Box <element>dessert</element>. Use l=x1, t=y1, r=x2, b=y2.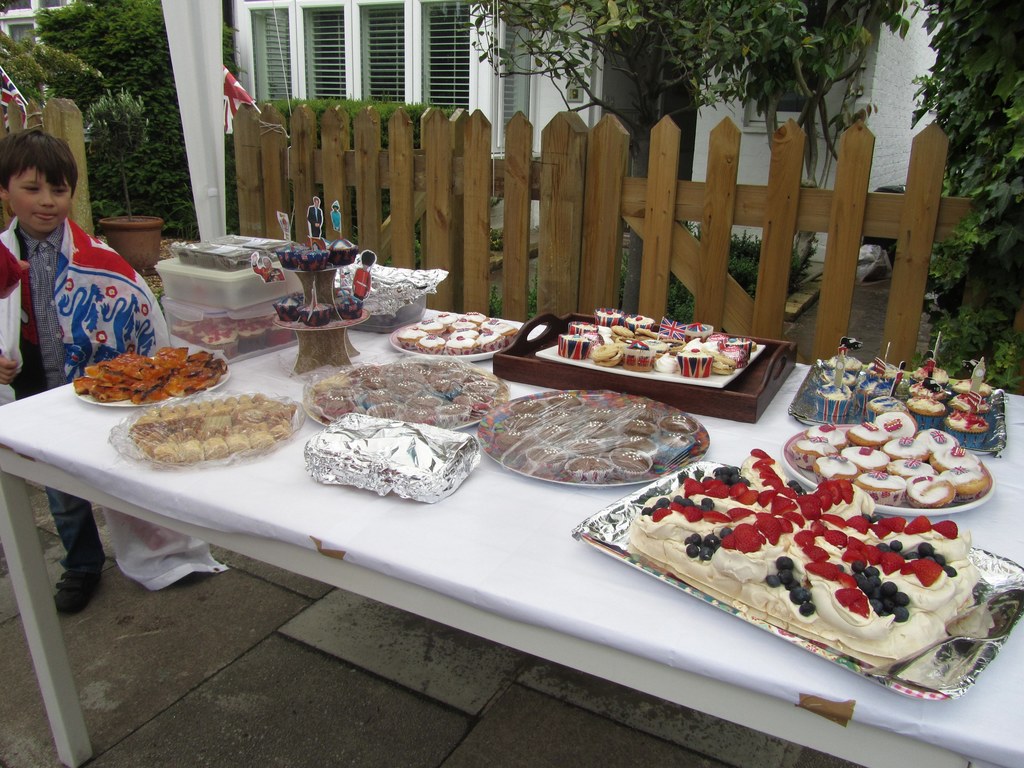
l=822, t=465, r=853, b=477.
